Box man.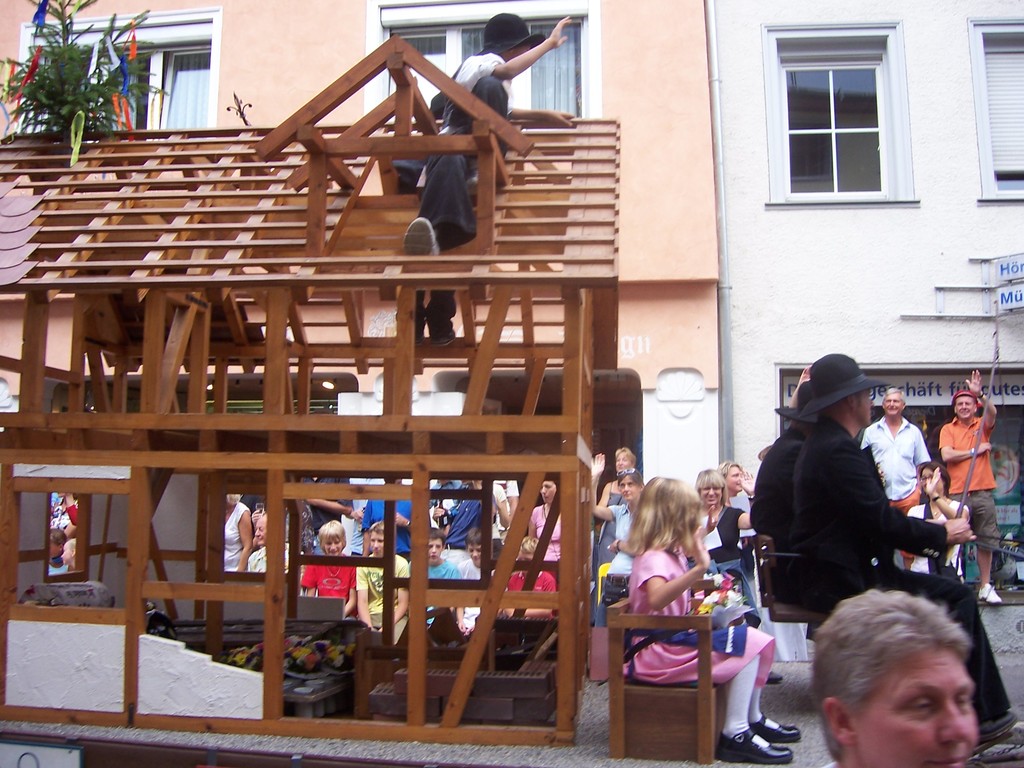
(937, 371, 995, 605).
